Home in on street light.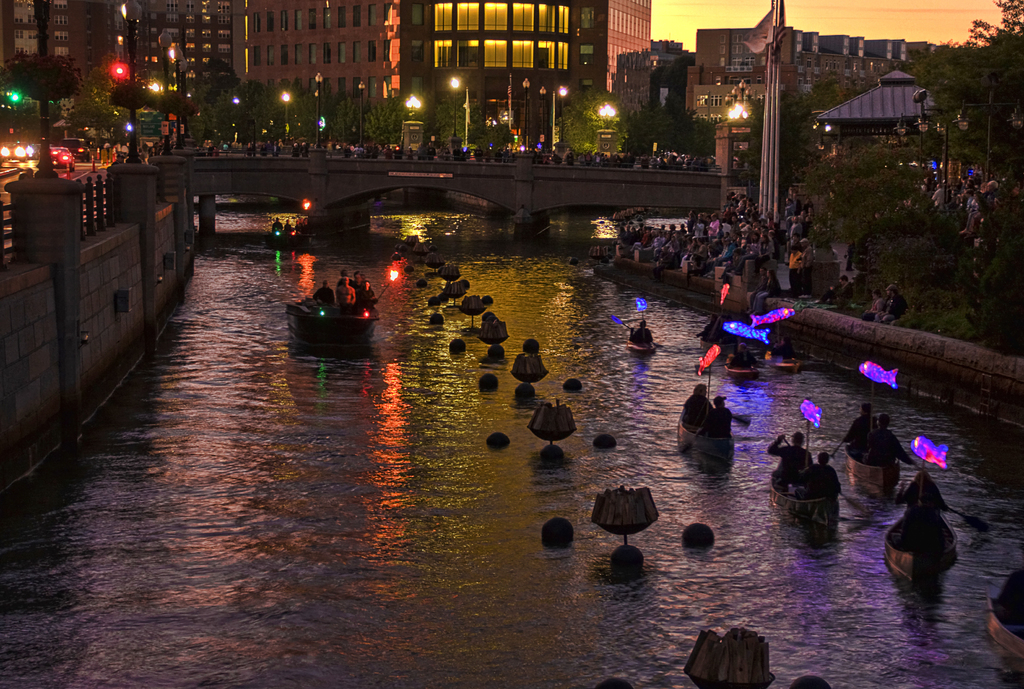
Homed in at [557,86,566,145].
